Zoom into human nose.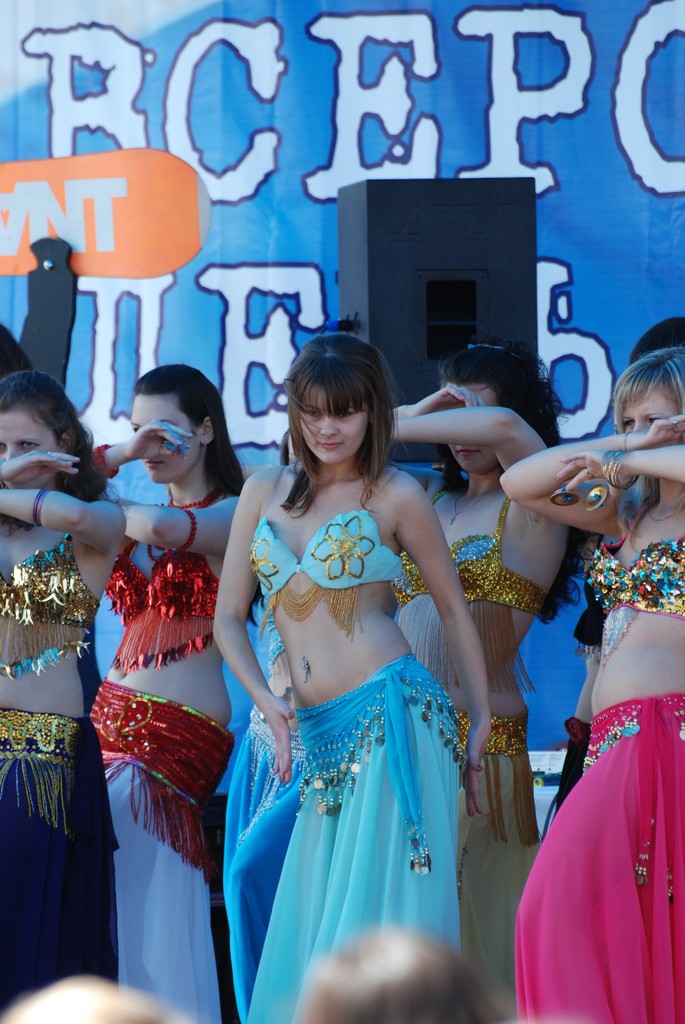
Zoom target: (x1=319, y1=417, x2=338, y2=436).
